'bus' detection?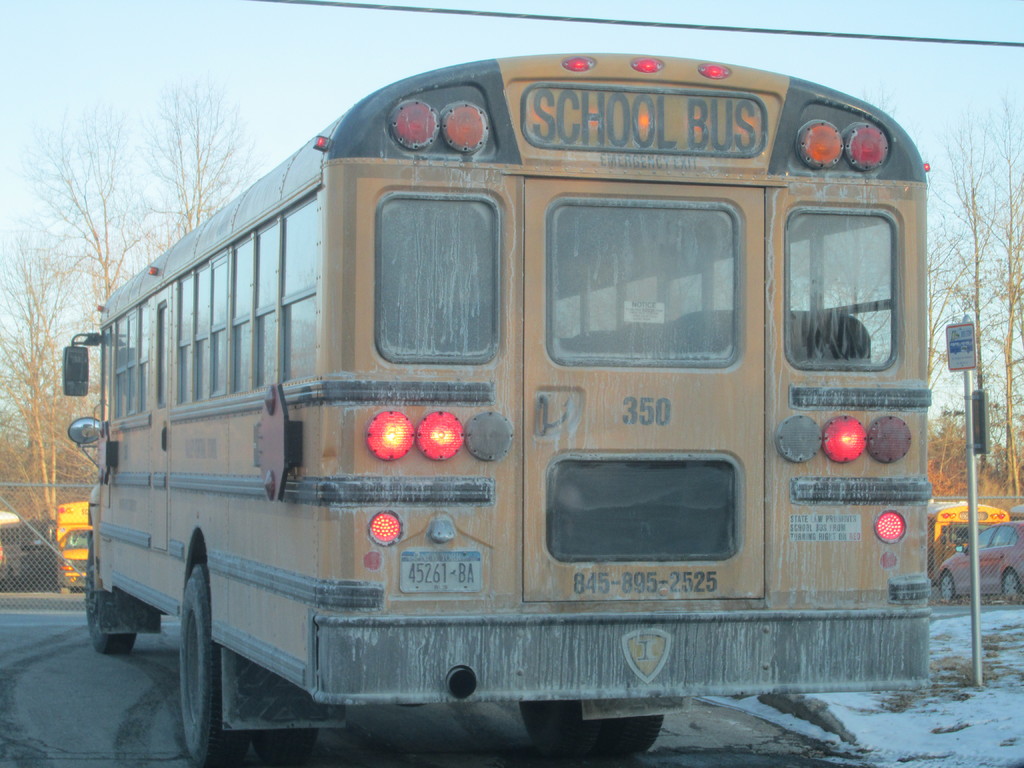
left=0, top=509, right=19, bottom=586
